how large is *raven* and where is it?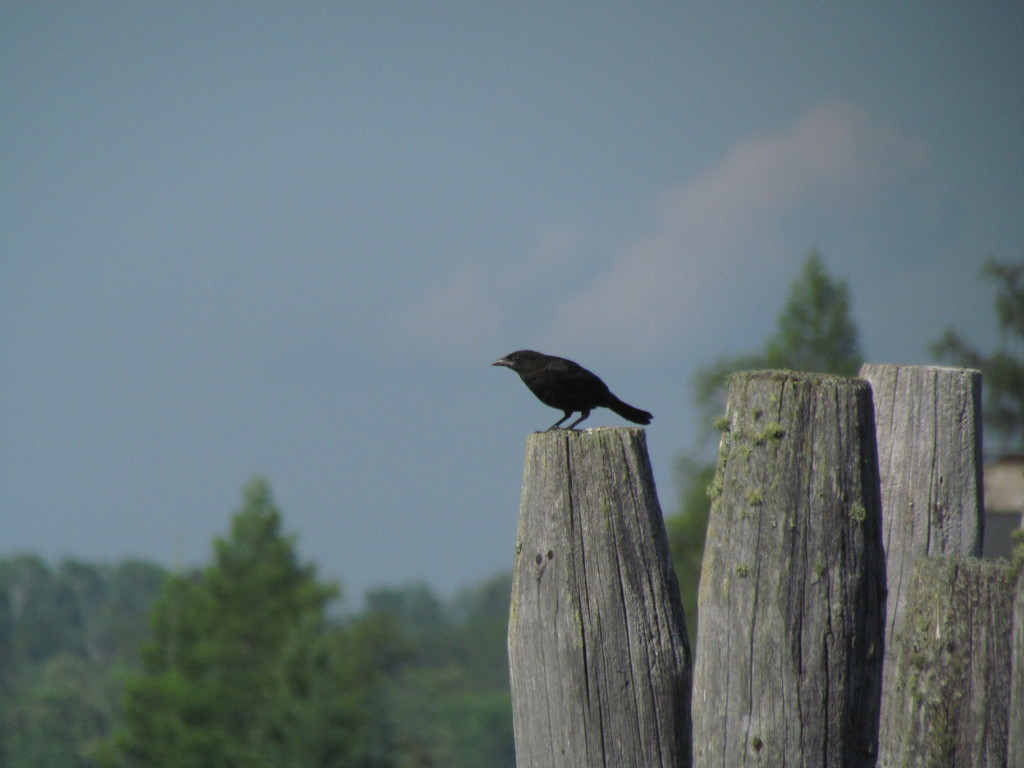
Bounding box: bbox(483, 346, 653, 435).
